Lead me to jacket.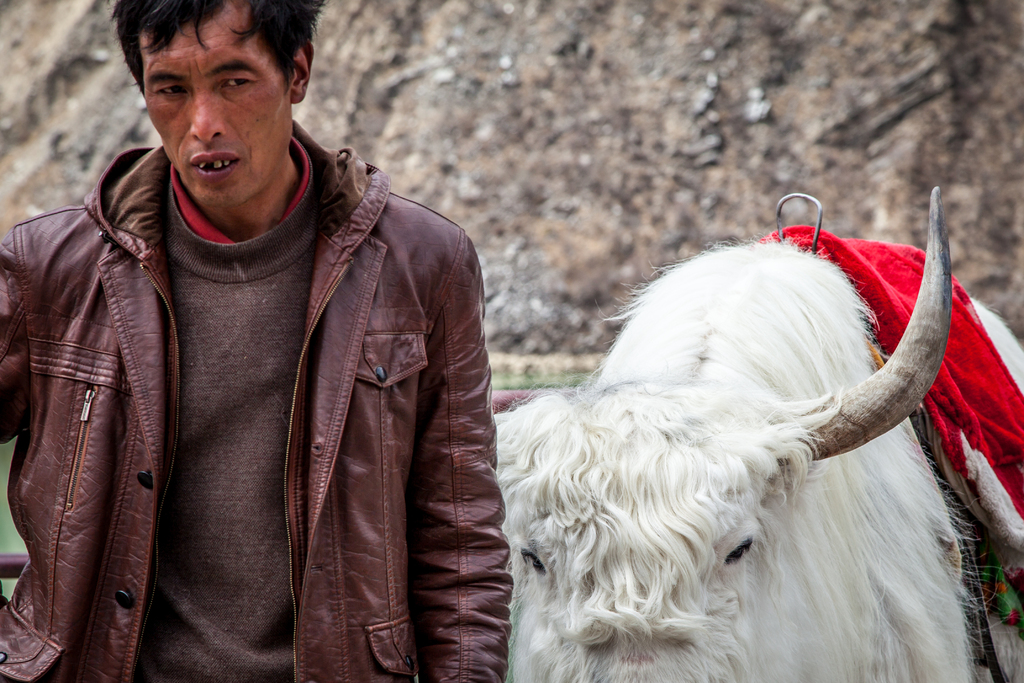
Lead to <bbox>0, 46, 521, 677</bbox>.
